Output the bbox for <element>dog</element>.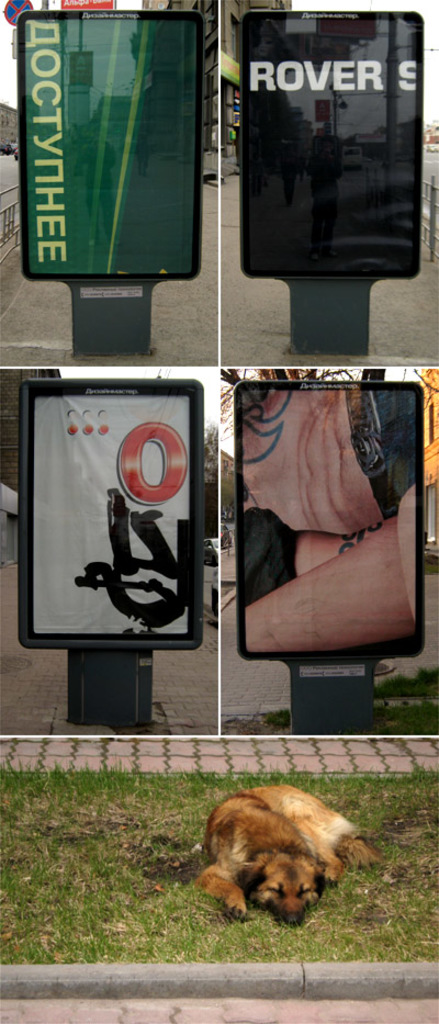
pyautogui.locateOnScreen(203, 783, 384, 925).
